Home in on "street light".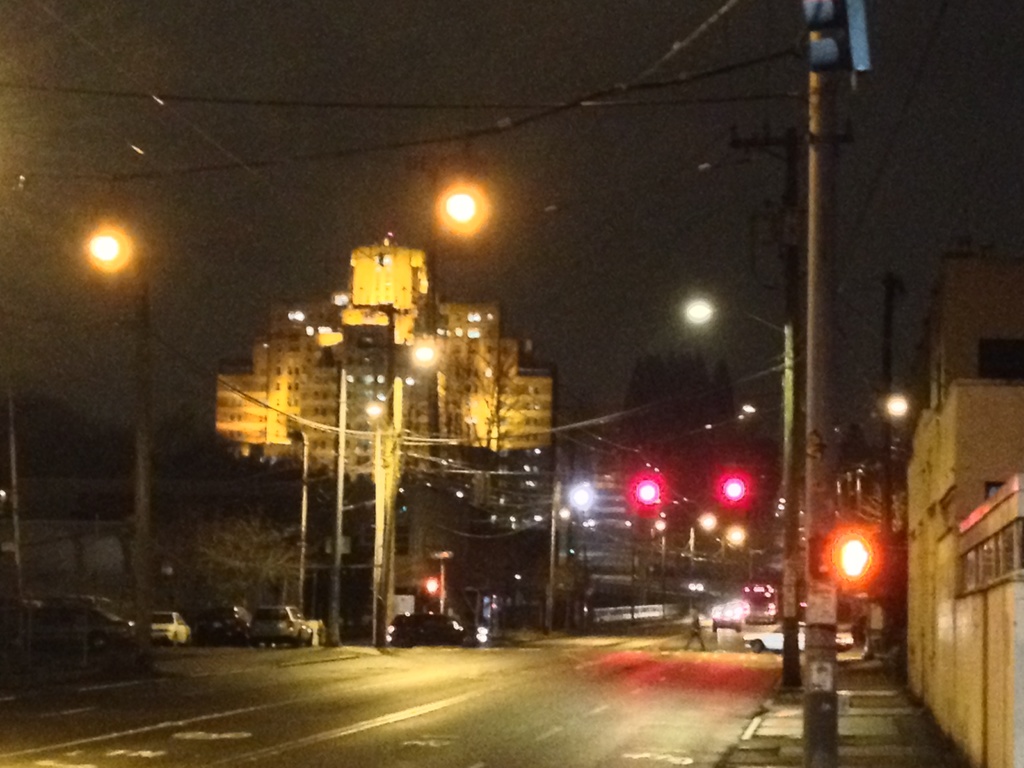
Homed in at l=422, t=152, r=508, b=460.
